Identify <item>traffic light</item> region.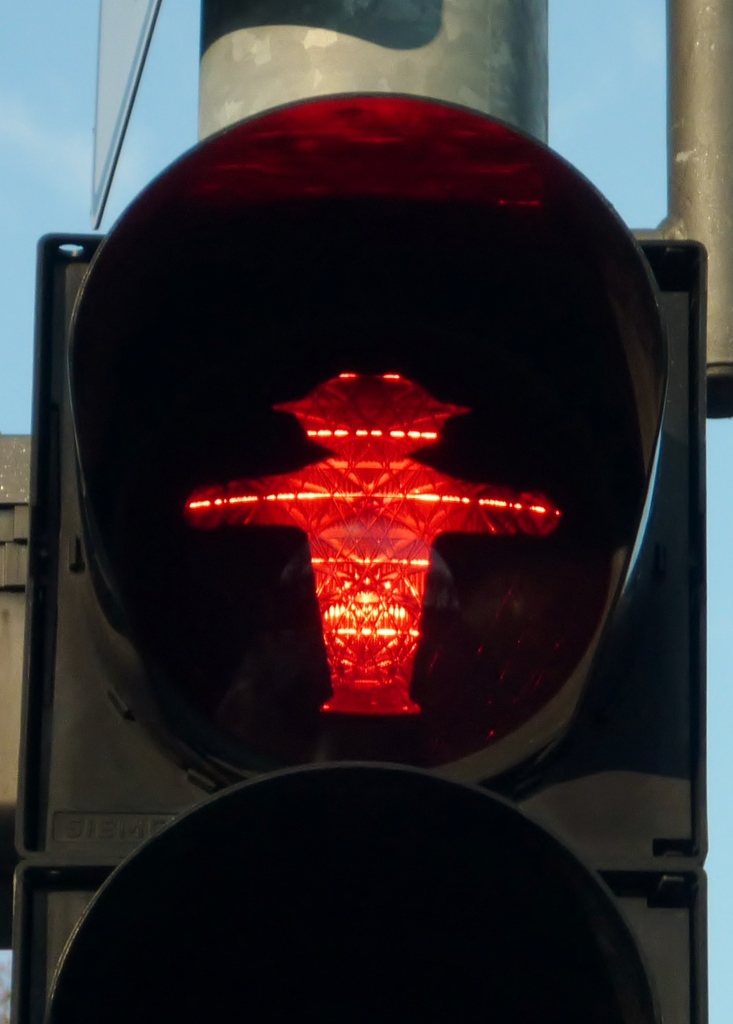
Region: {"x1": 9, "y1": 90, "x2": 709, "y2": 1023}.
